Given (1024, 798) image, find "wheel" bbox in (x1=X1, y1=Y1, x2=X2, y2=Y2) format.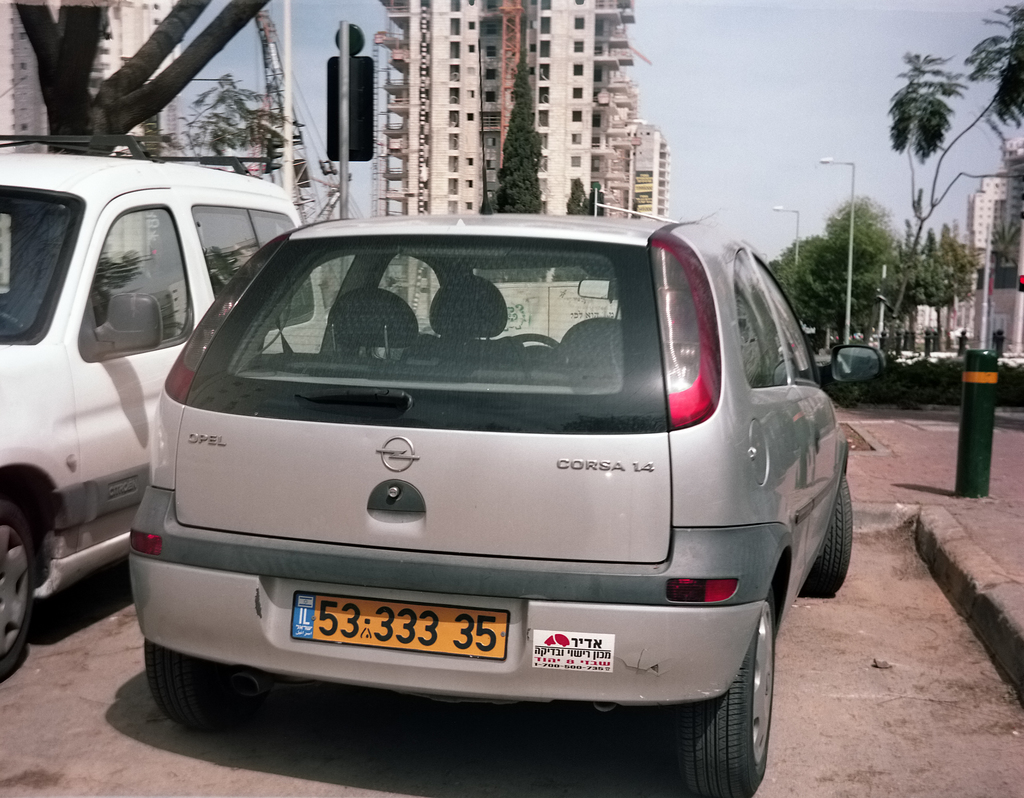
(x1=0, y1=500, x2=40, y2=680).
